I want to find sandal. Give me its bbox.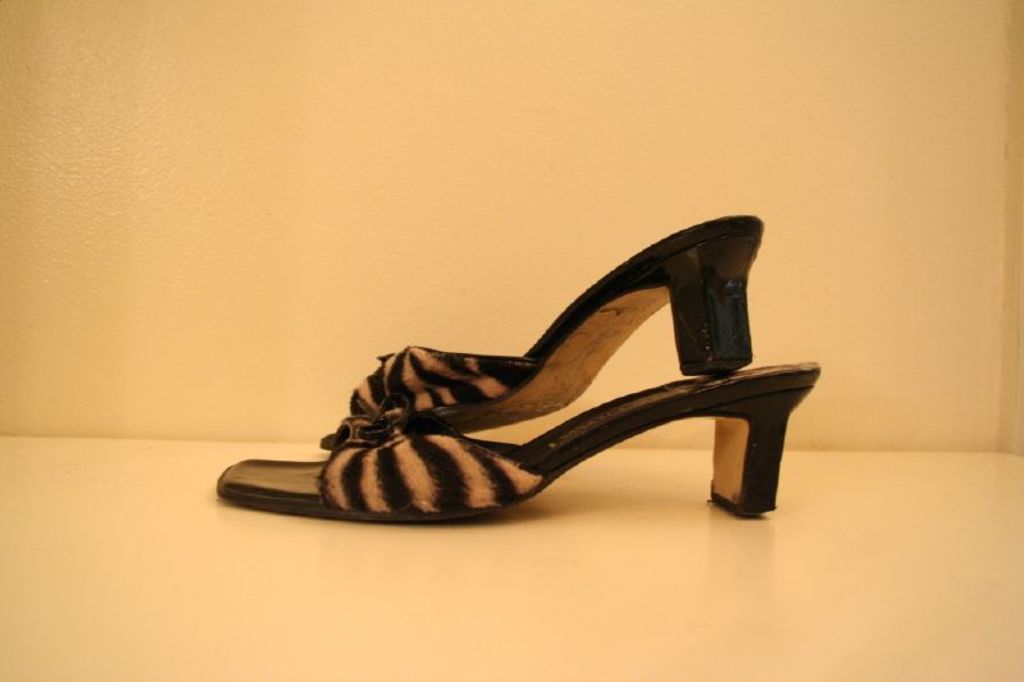
220/212/822/521.
